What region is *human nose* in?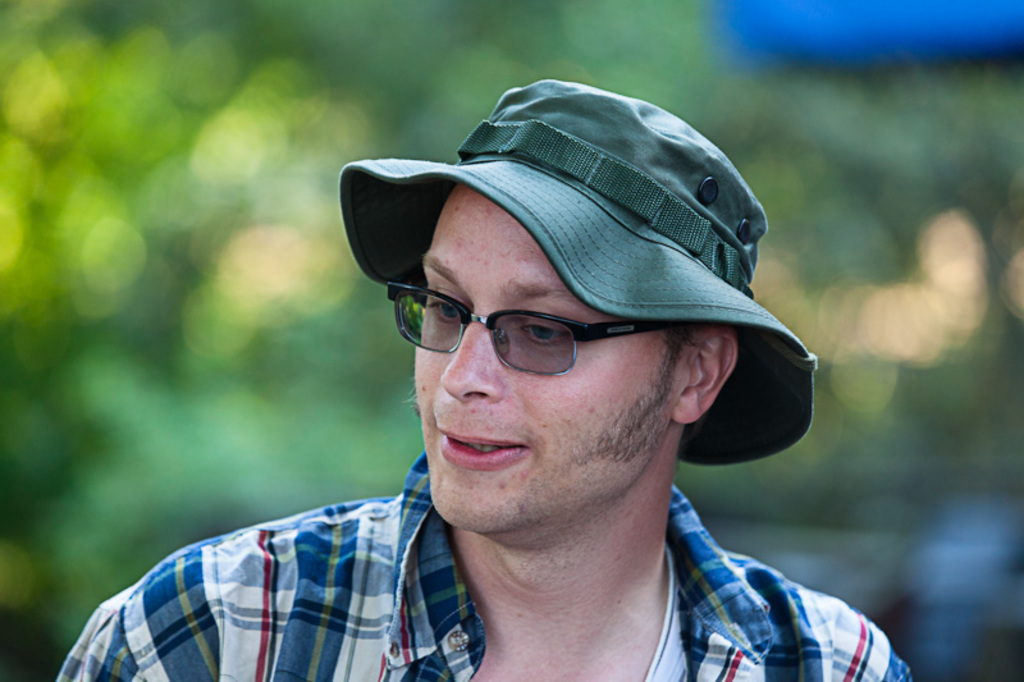
crop(444, 322, 503, 400).
